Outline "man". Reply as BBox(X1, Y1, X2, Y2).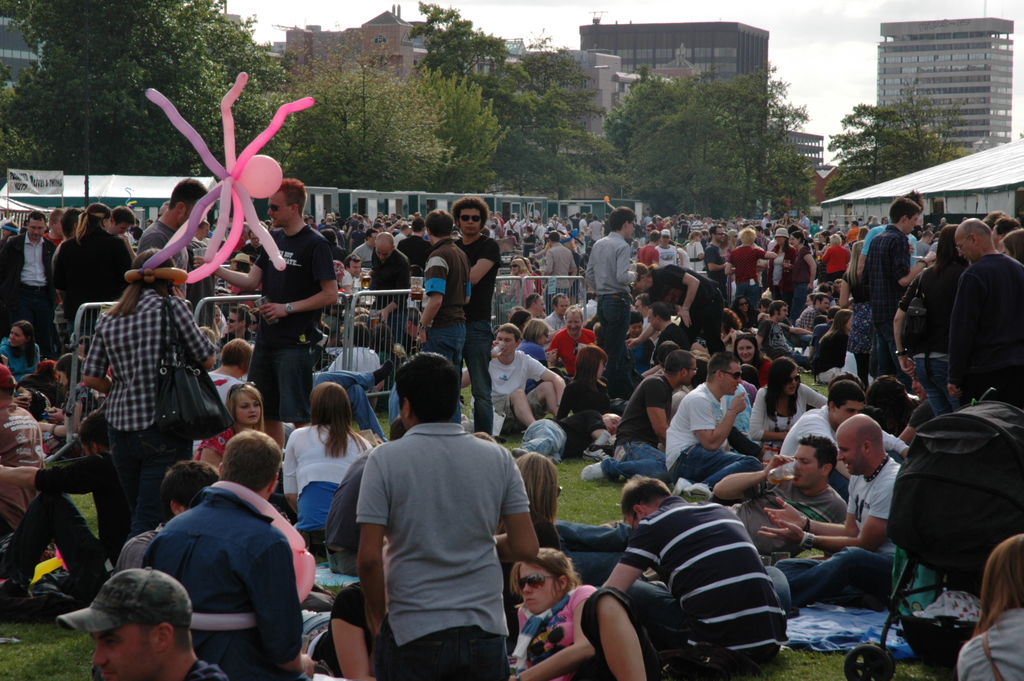
BBox(138, 174, 207, 296).
